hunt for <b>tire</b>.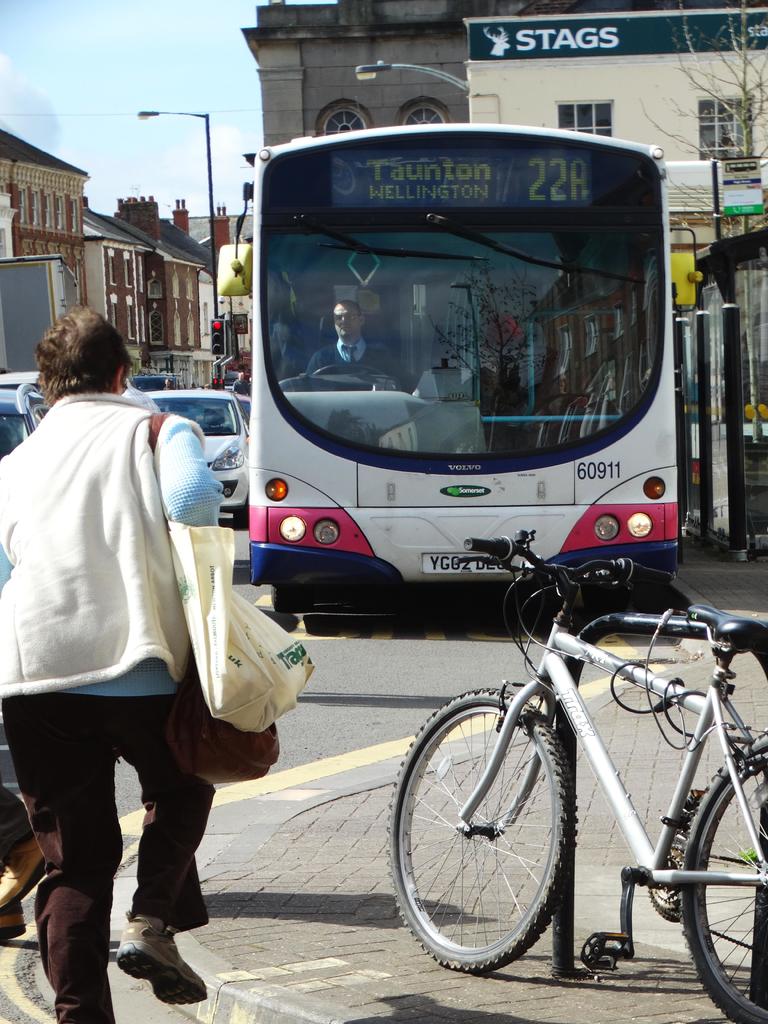
Hunted down at 269, 584, 316, 612.
